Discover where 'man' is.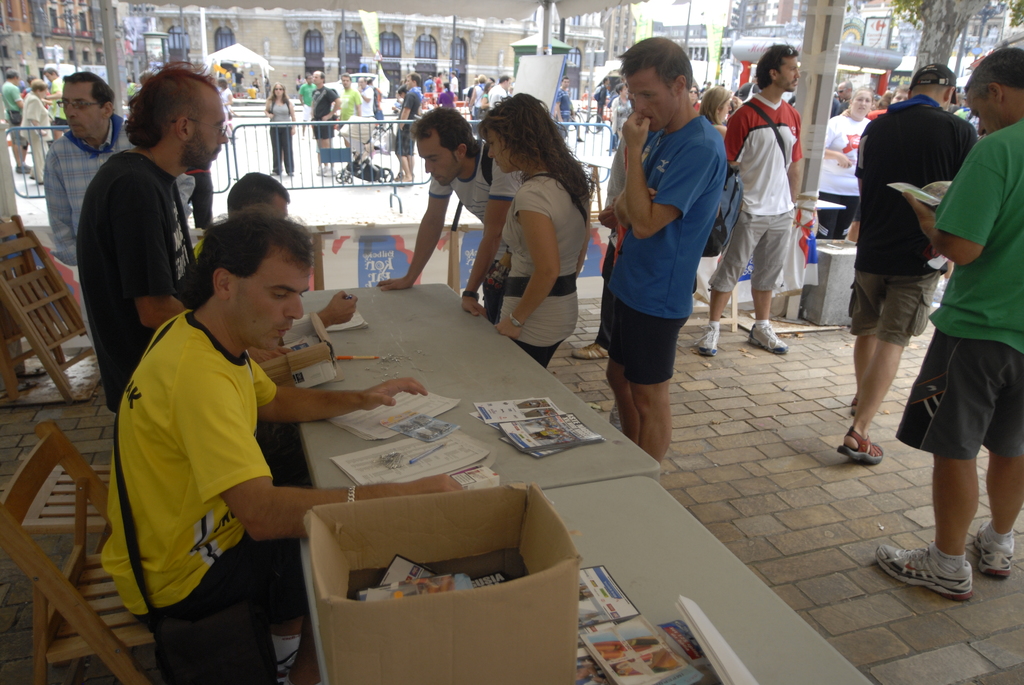
Discovered at 394,71,425,188.
